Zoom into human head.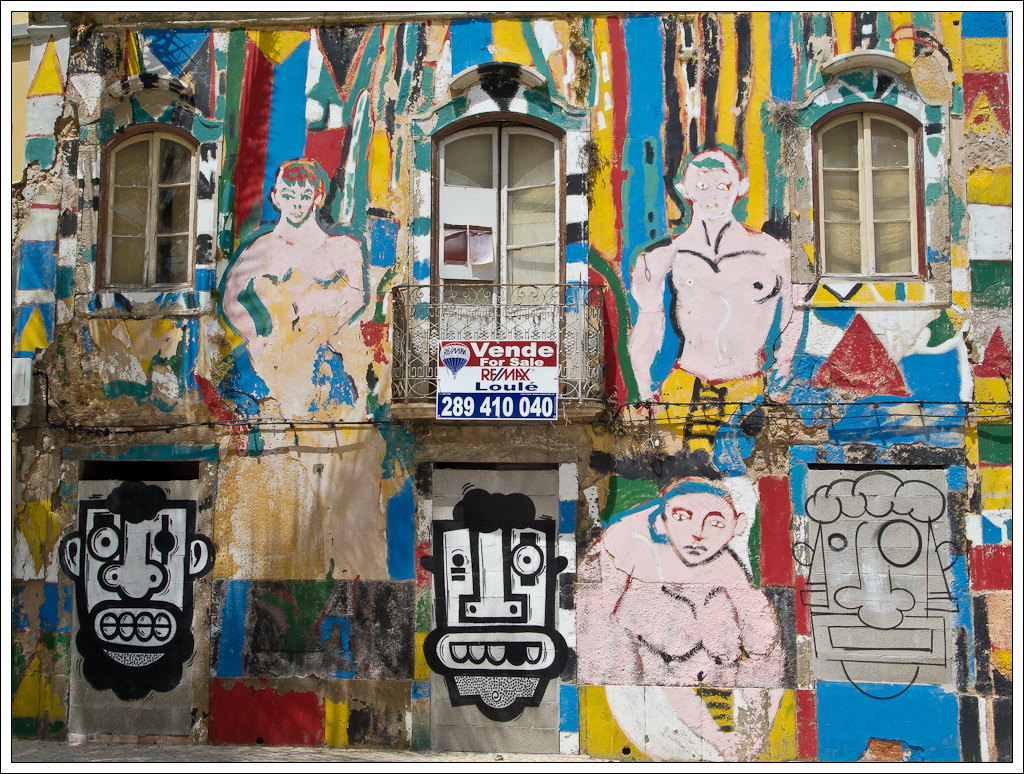
Zoom target: rect(650, 482, 756, 590).
